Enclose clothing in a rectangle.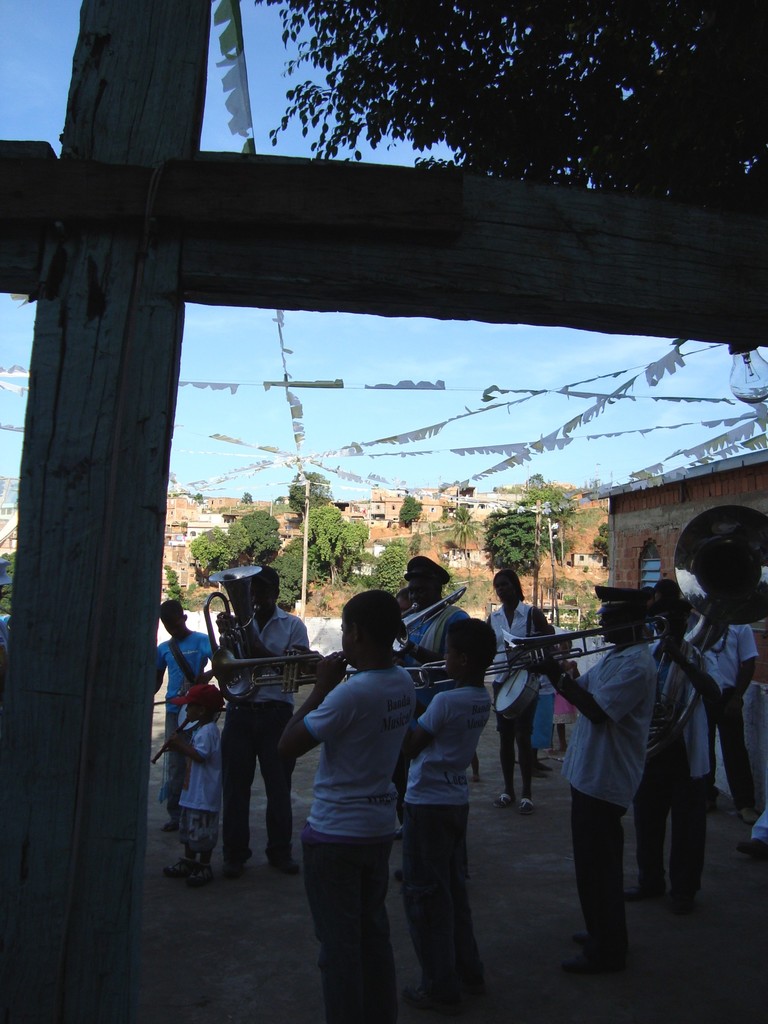
558:639:654:944.
